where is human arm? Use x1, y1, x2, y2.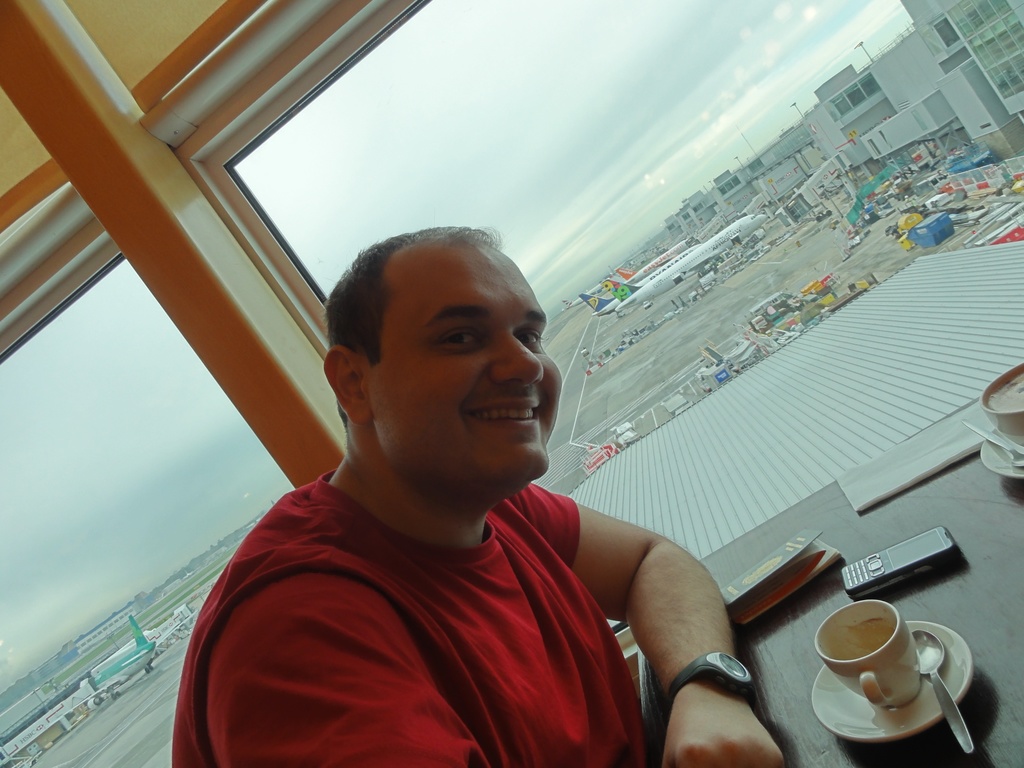
188, 550, 488, 767.
